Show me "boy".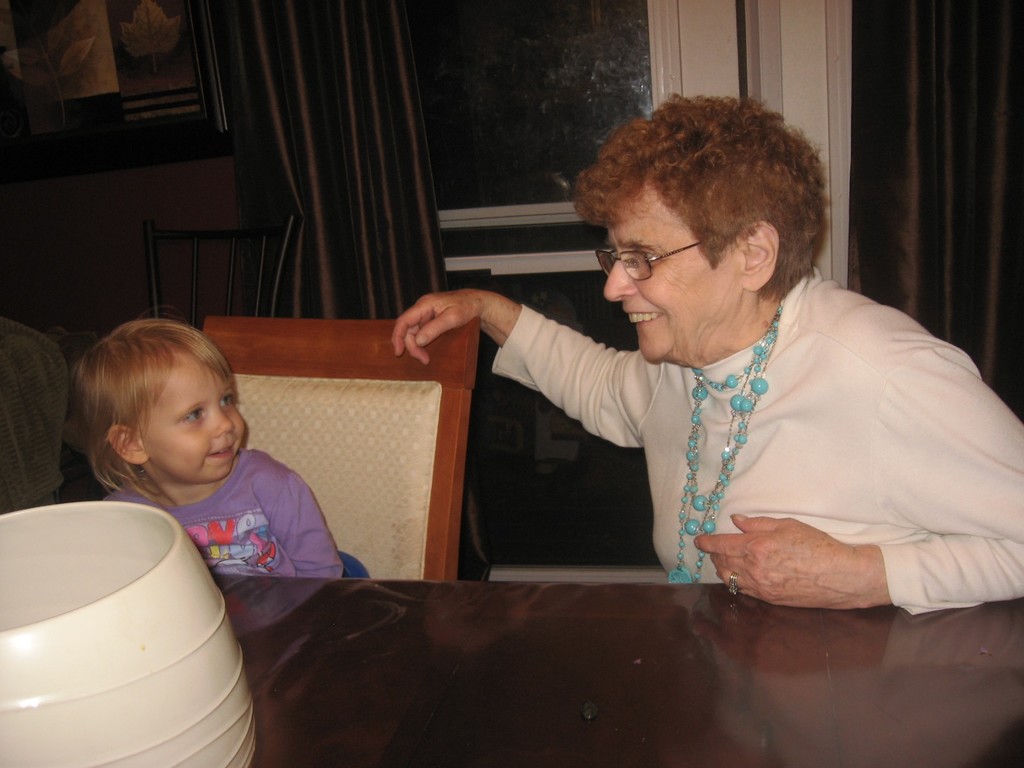
"boy" is here: box(67, 320, 357, 623).
